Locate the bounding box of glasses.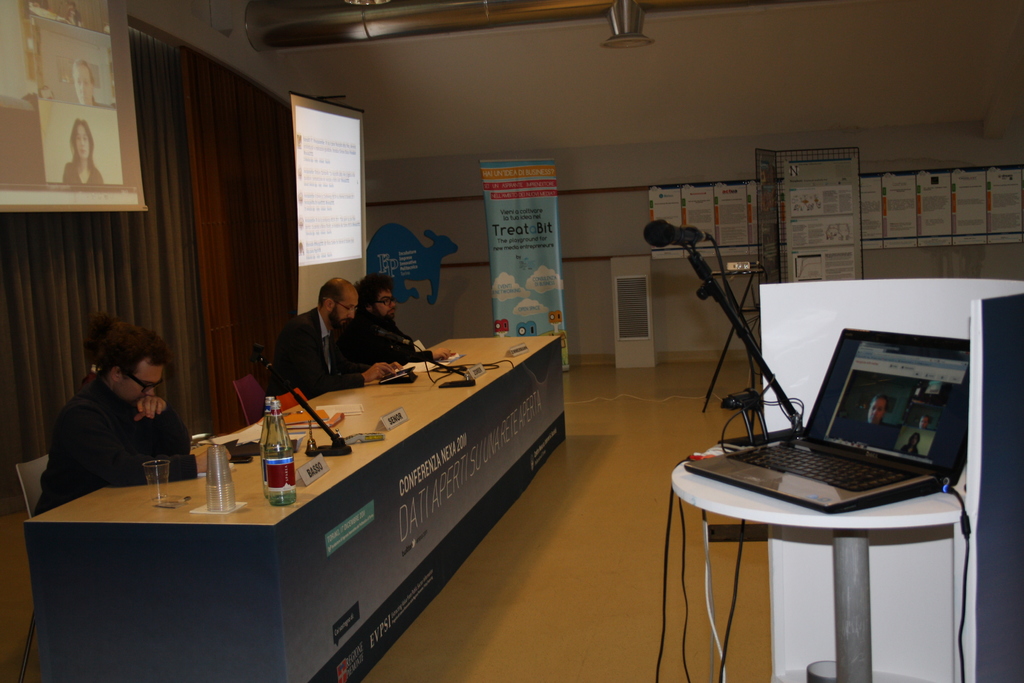
Bounding box: select_region(333, 300, 360, 313).
